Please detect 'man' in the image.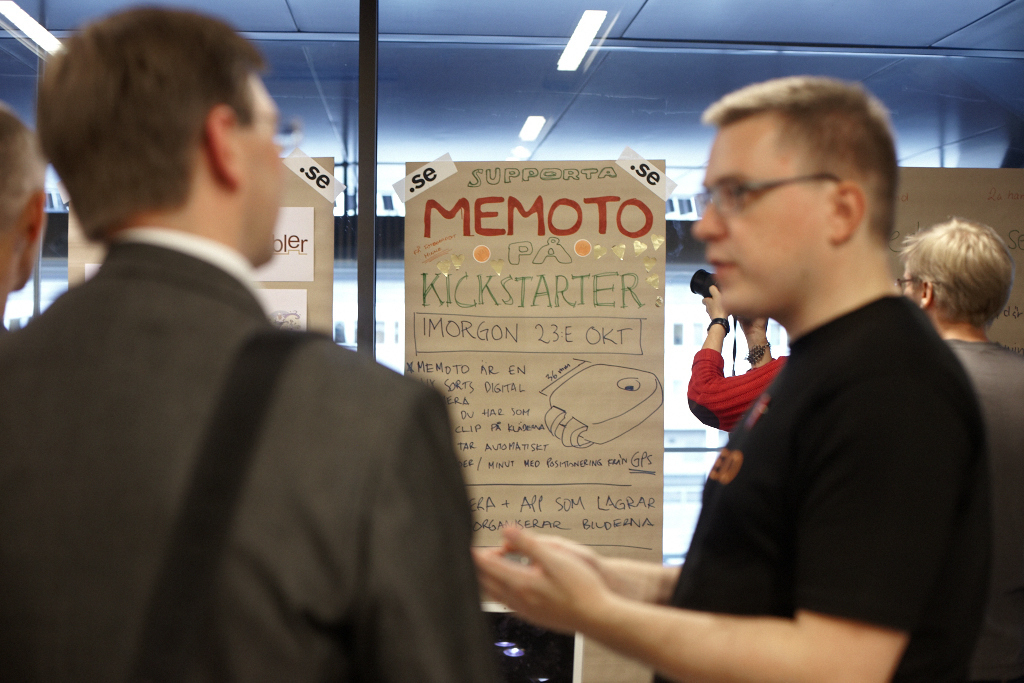
[0,4,502,682].
